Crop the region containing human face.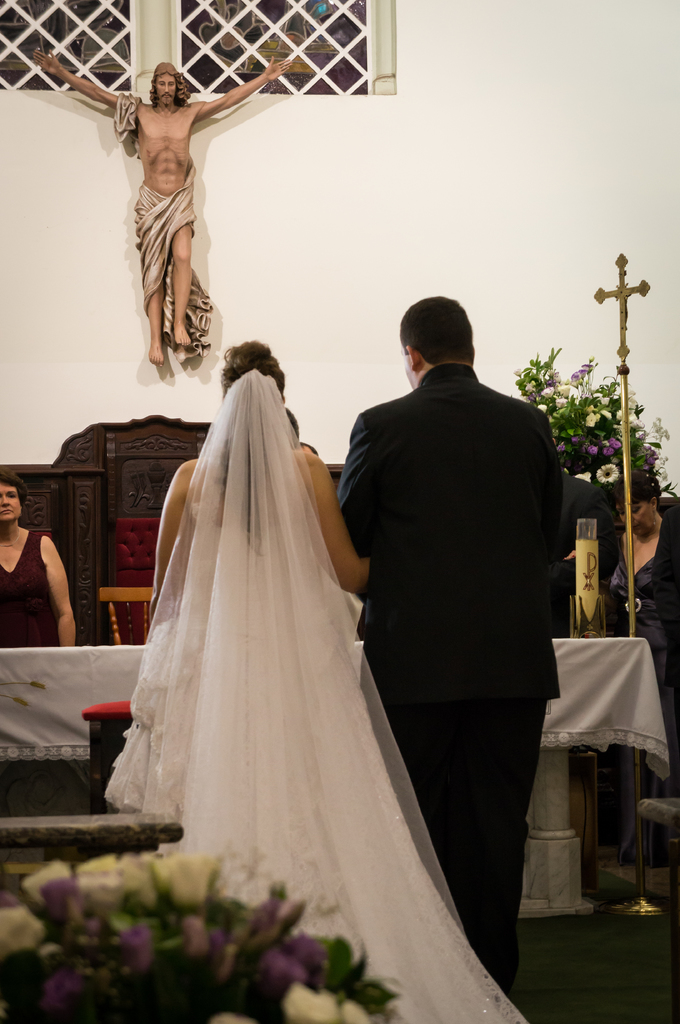
Crop region: <box>151,75,174,111</box>.
